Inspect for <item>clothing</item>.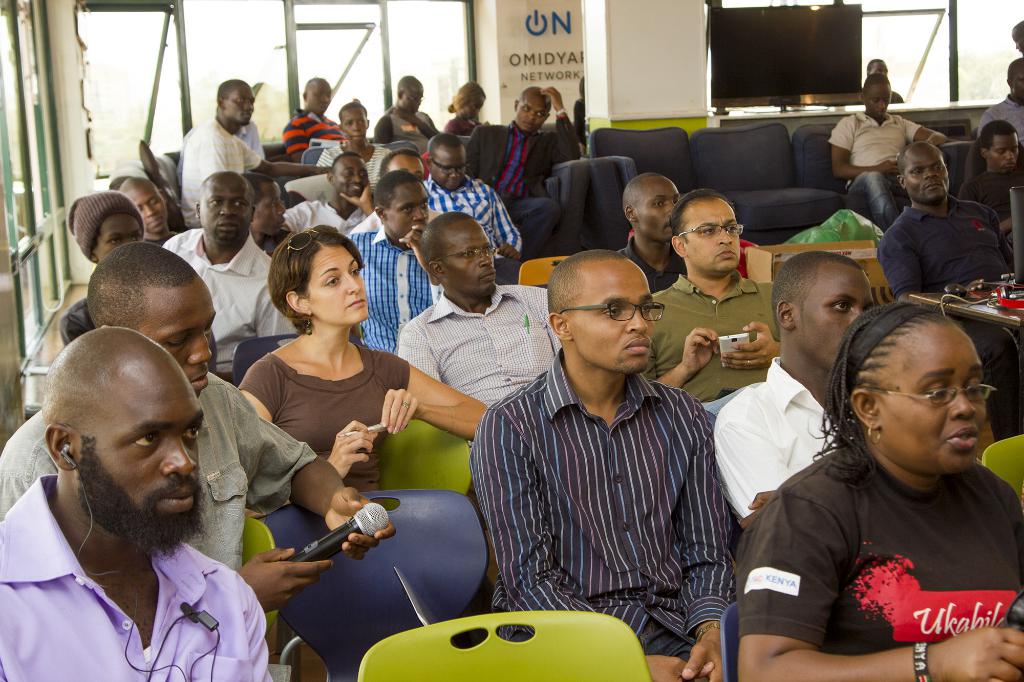
Inspection: l=58, t=296, r=93, b=347.
